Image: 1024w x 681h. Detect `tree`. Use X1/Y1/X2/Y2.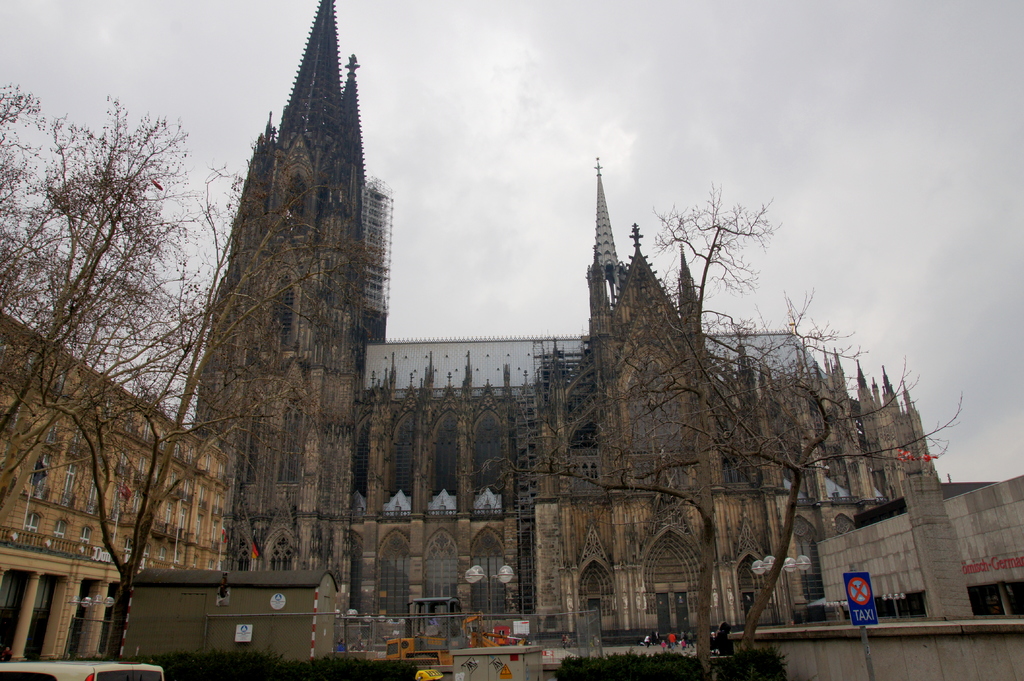
0/81/329/584.
